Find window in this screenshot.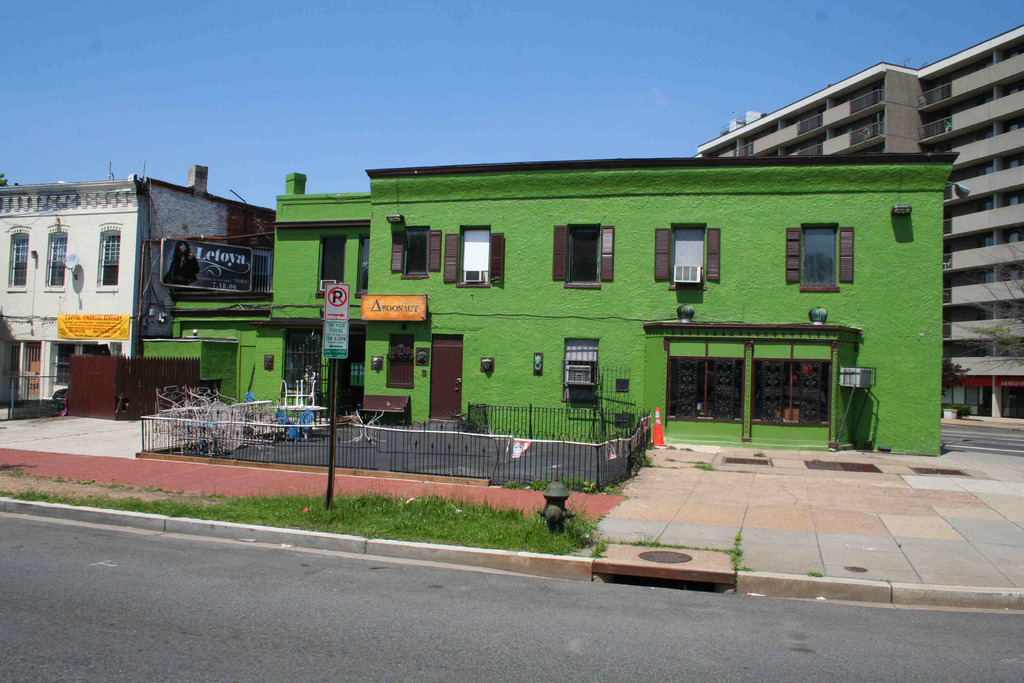
The bounding box for window is region(548, 224, 617, 288).
